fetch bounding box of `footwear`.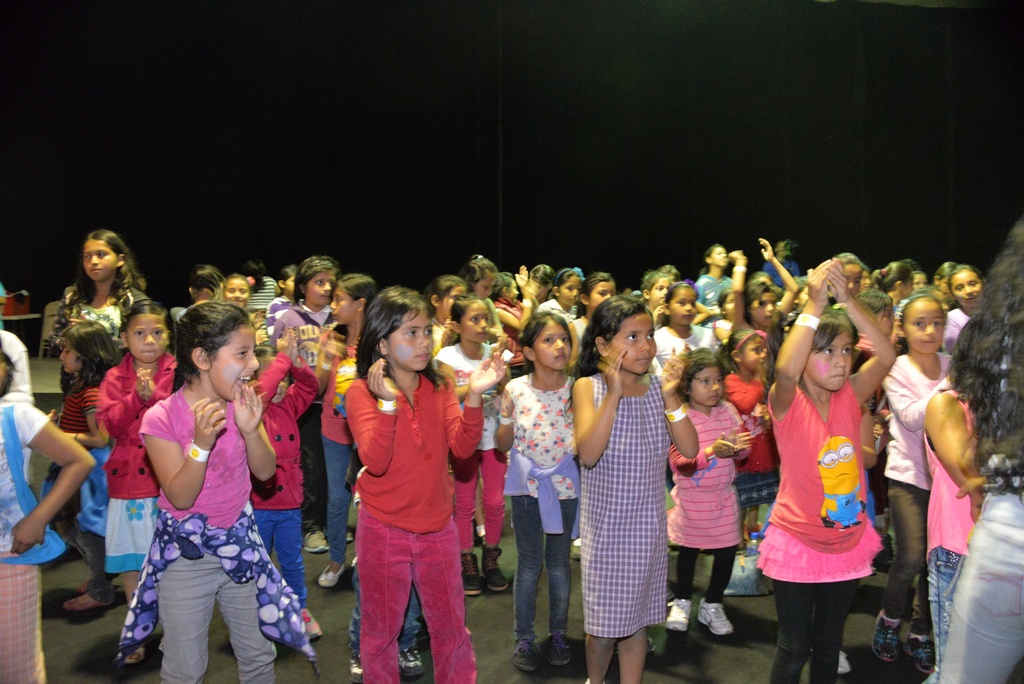
Bbox: x1=67, y1=592, x2=113, y2=610.
